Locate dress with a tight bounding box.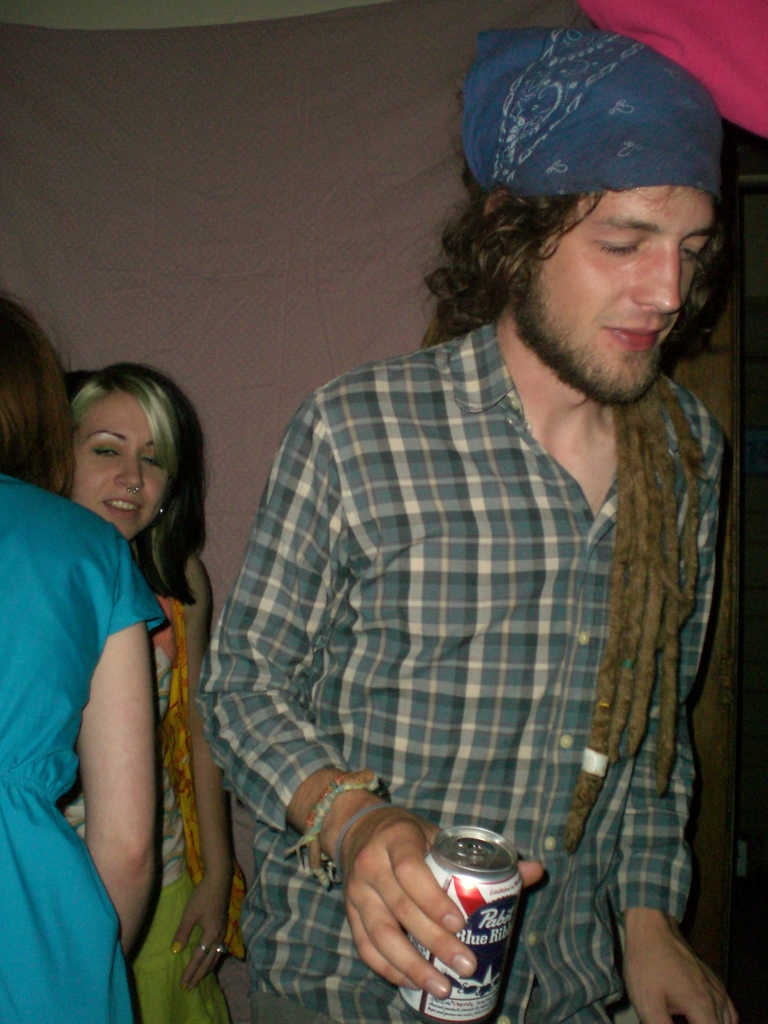
<box>0,482,172,1023</box>.
